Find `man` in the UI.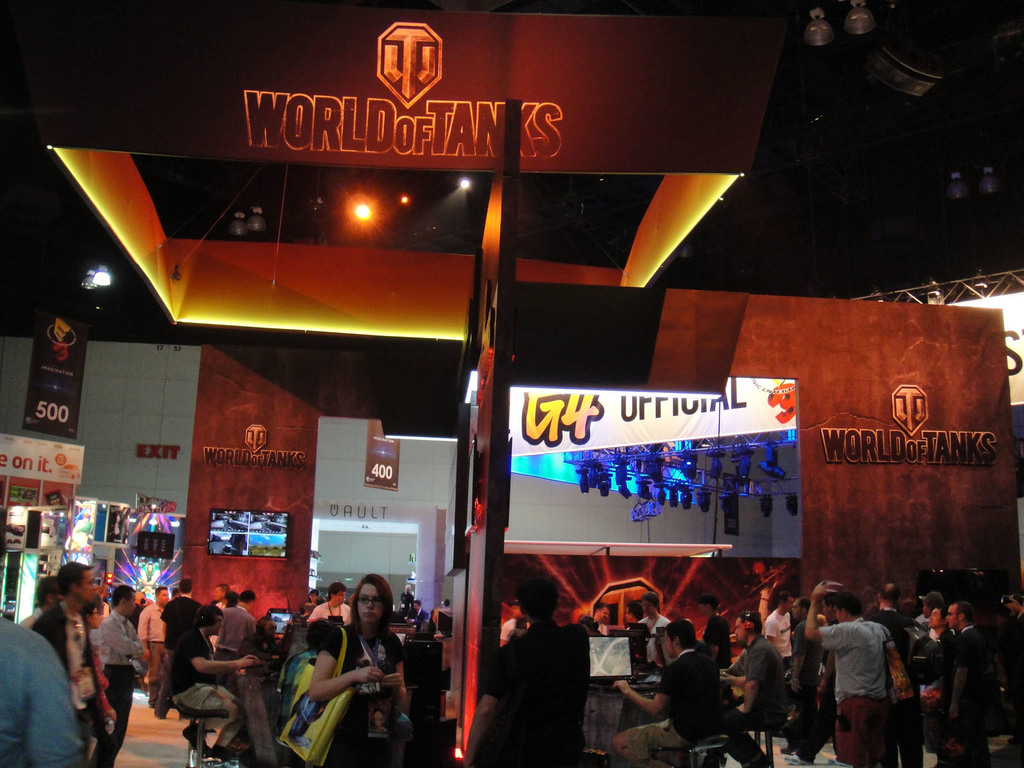
UI element at (x1=169, y1=604, x2=260, y2=767).
